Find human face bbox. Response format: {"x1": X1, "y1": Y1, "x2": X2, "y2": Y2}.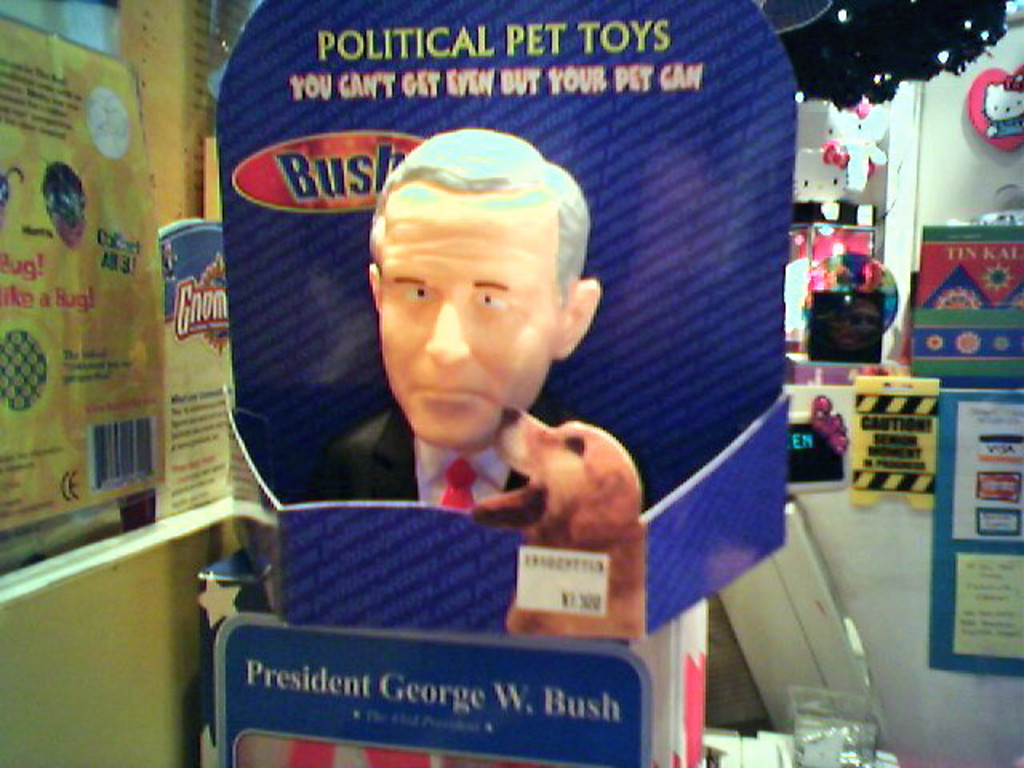
{"x1": 382, "y1": 181, "x2": 554, "y2": 451}.
